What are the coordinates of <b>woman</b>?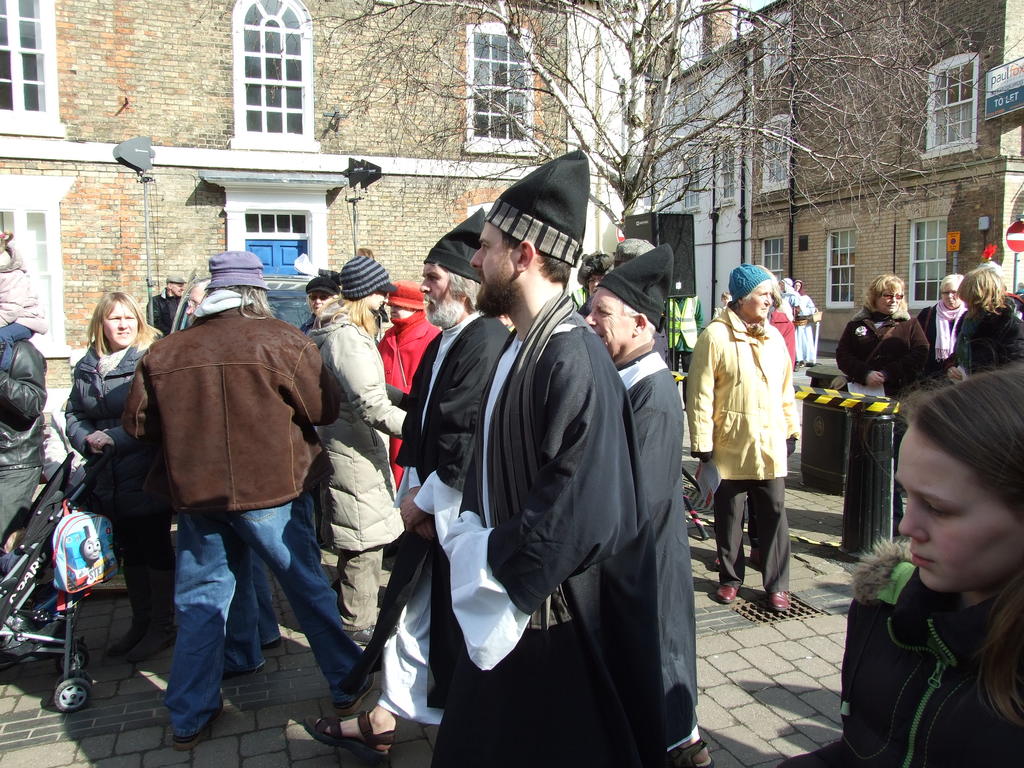
(776, 366, 1023, 767).
